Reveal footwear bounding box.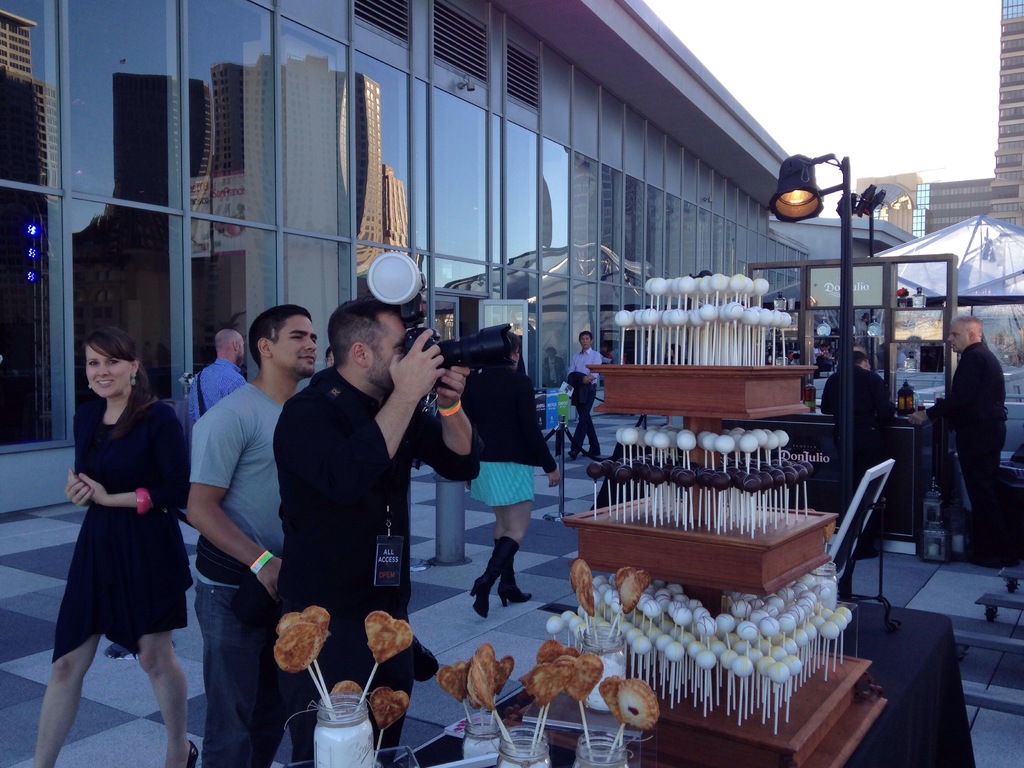
Revealed: box(174, 739, 198, 767).
